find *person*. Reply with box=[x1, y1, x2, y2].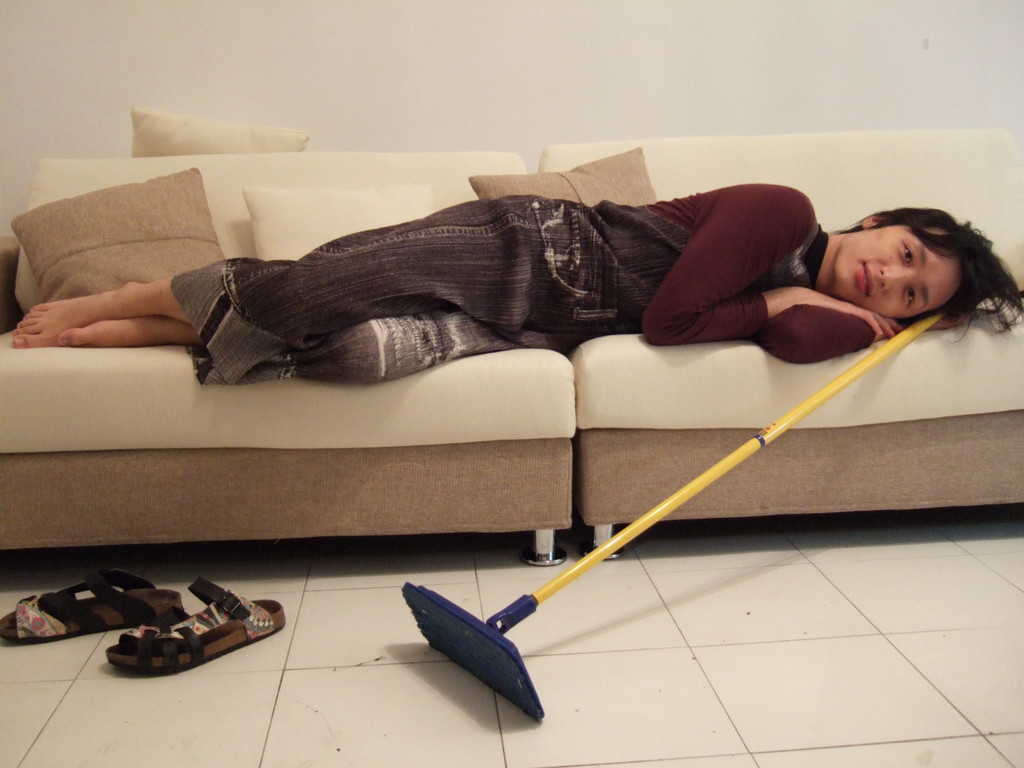
box=[10, 174, 1023, 396].
